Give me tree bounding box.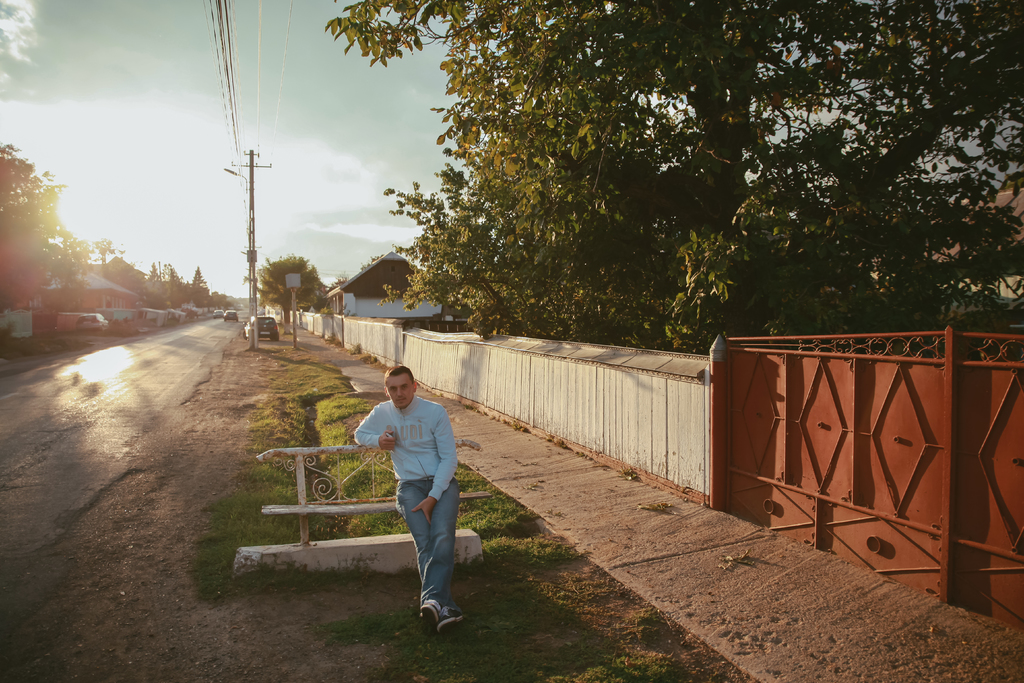
<bbox>188, 261, 207, 290</bbox>.
